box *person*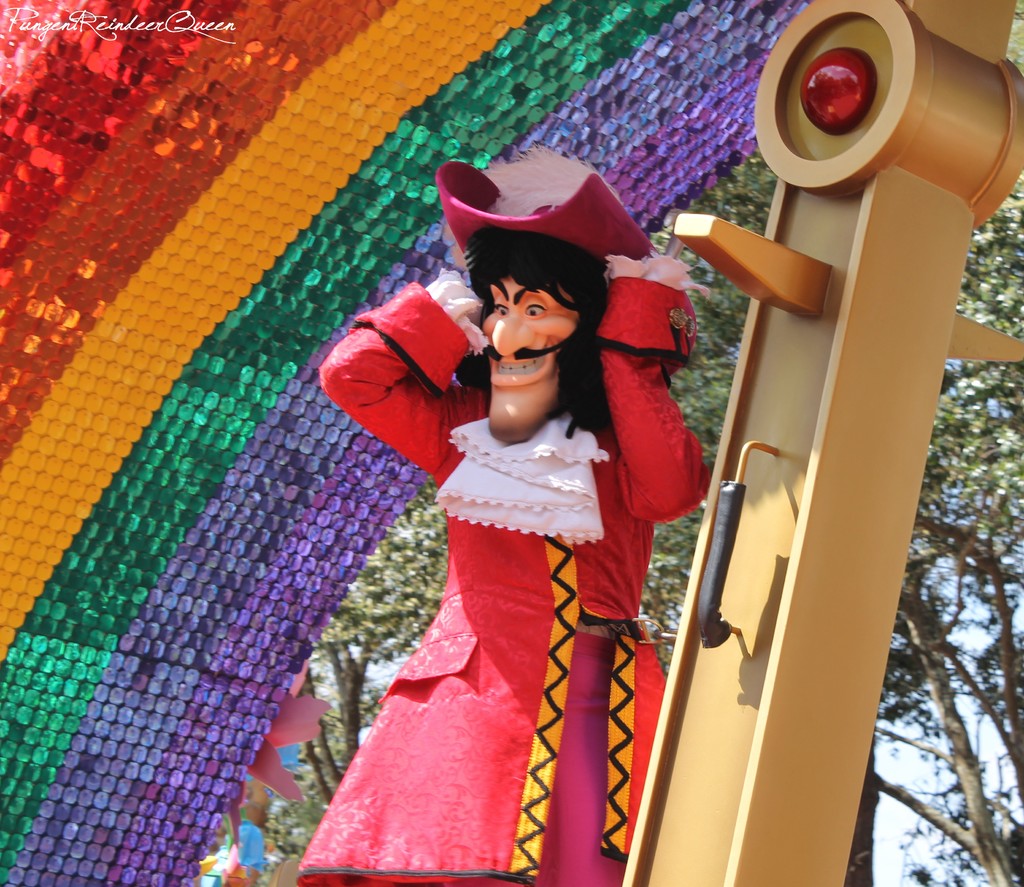
(x1=312, y1=217, x2=714, y2=886)
